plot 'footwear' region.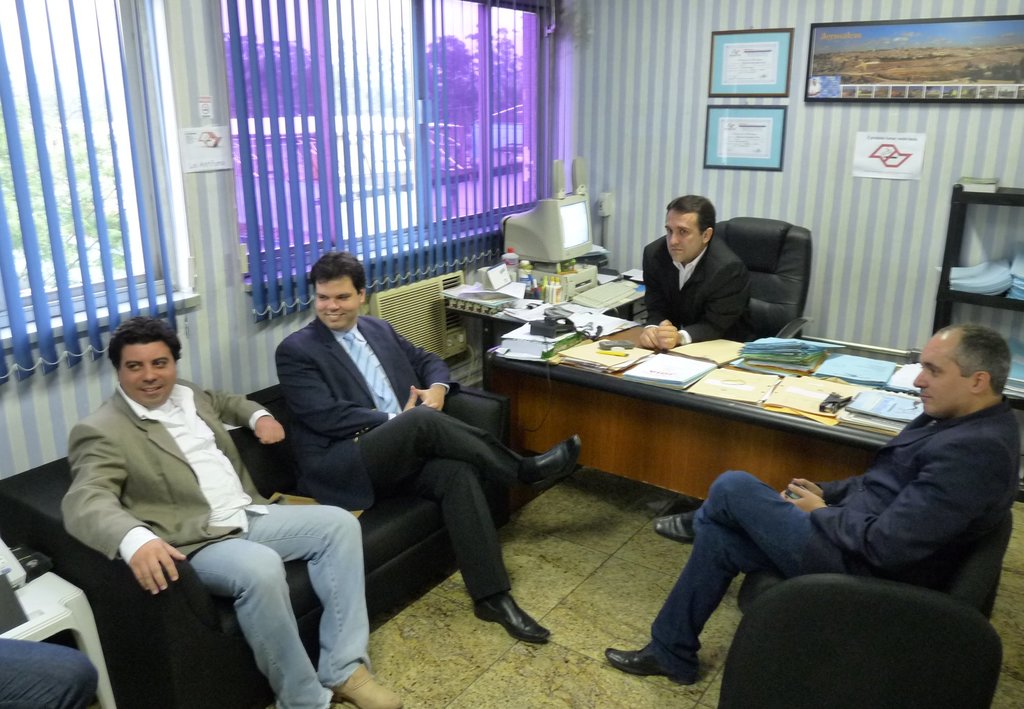
Plotted at (519, 438, 576, 507).
